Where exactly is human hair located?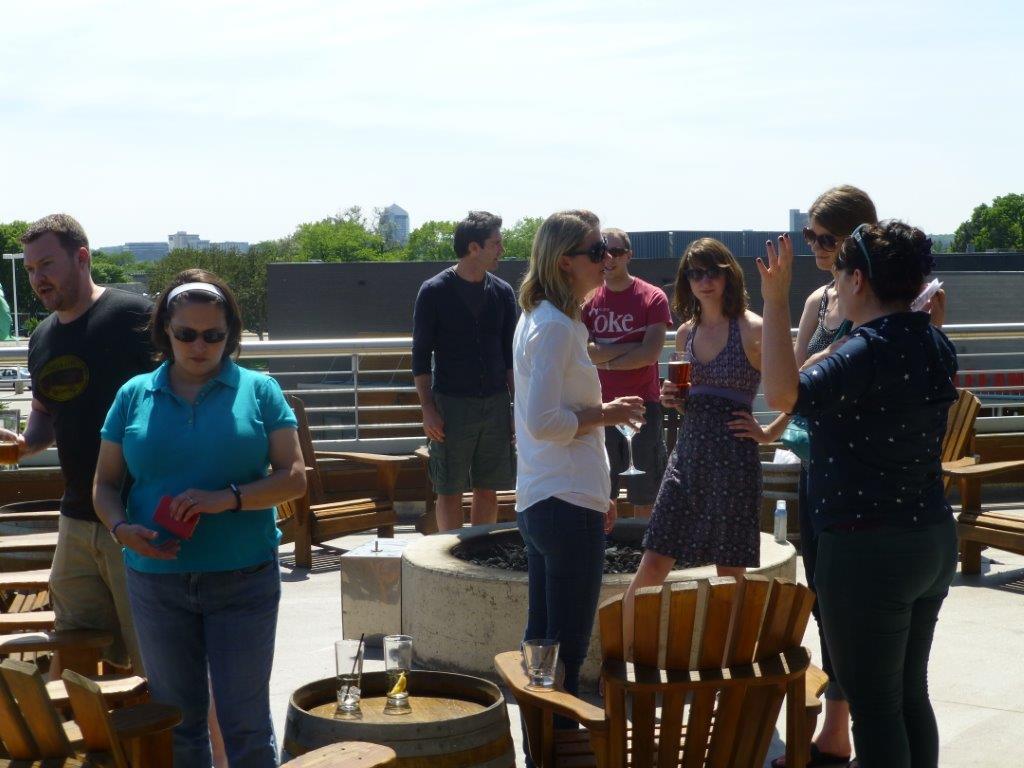
Its bounding box is (left=833, top=216, right=934, bottom=322).
